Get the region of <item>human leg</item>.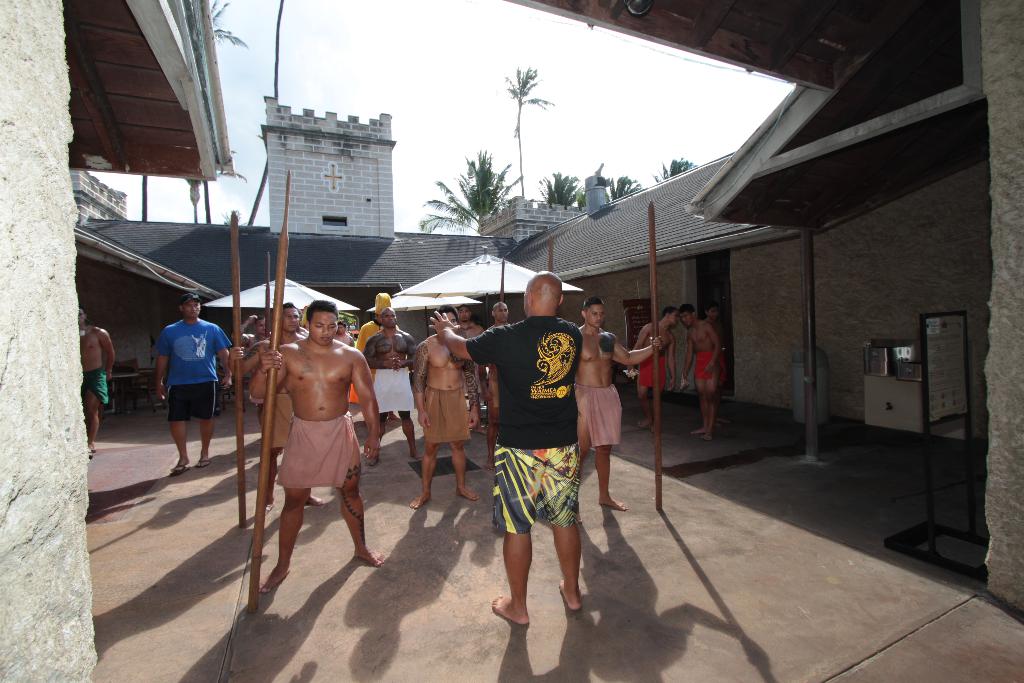
select_region(170, 382, 191, 472).
